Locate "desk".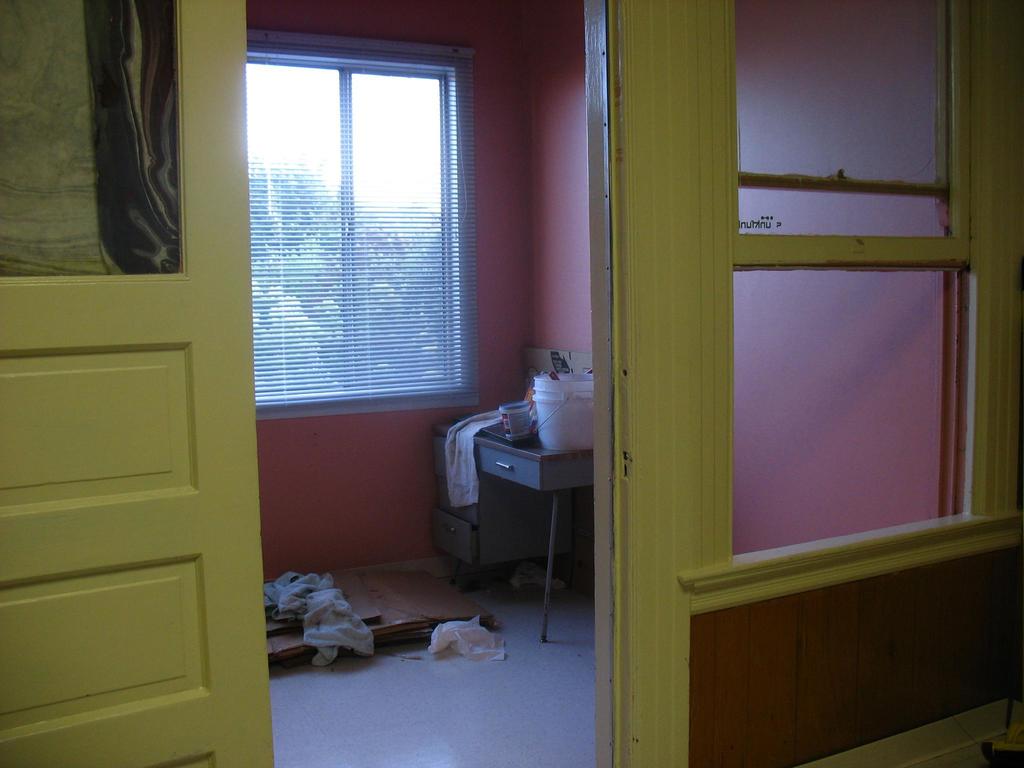
Bounding box: [429, 392, 598, 621].
